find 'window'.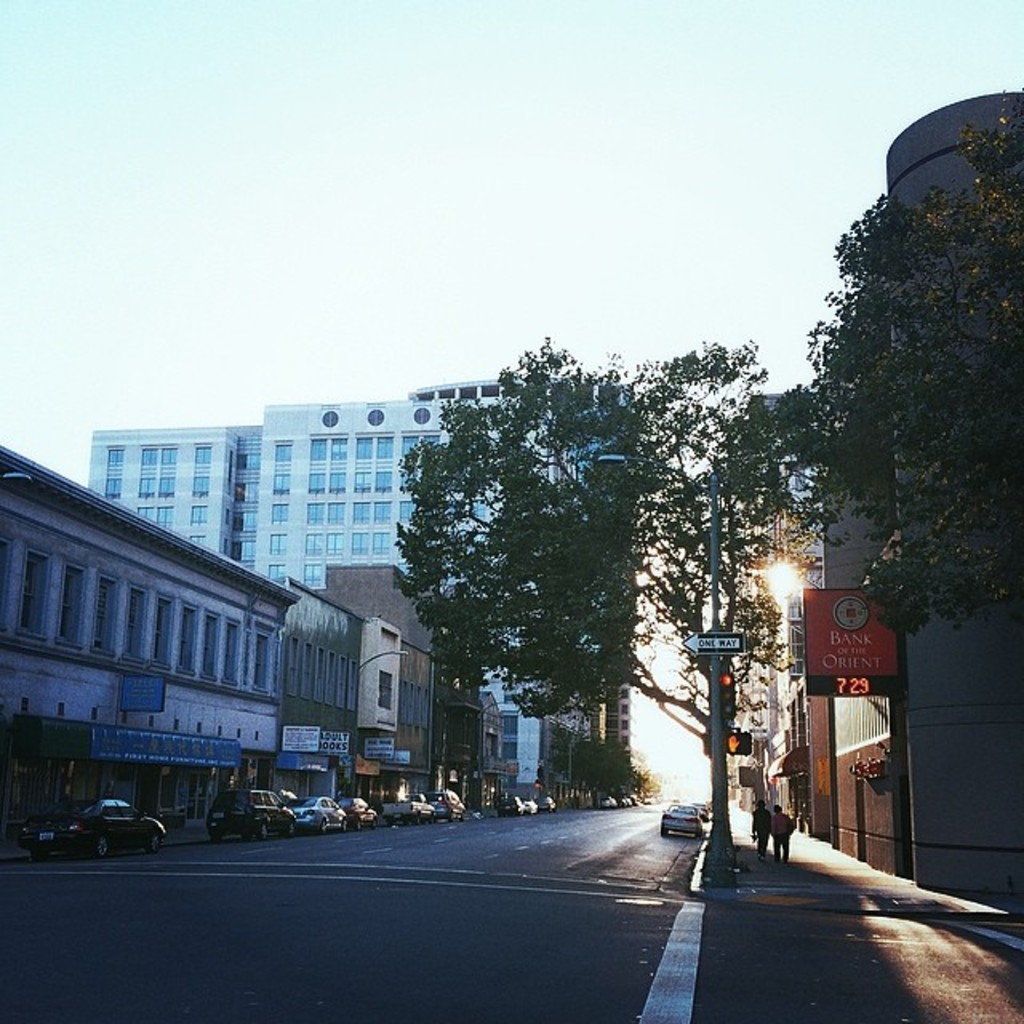
box=[195, 448, 213, 466].
